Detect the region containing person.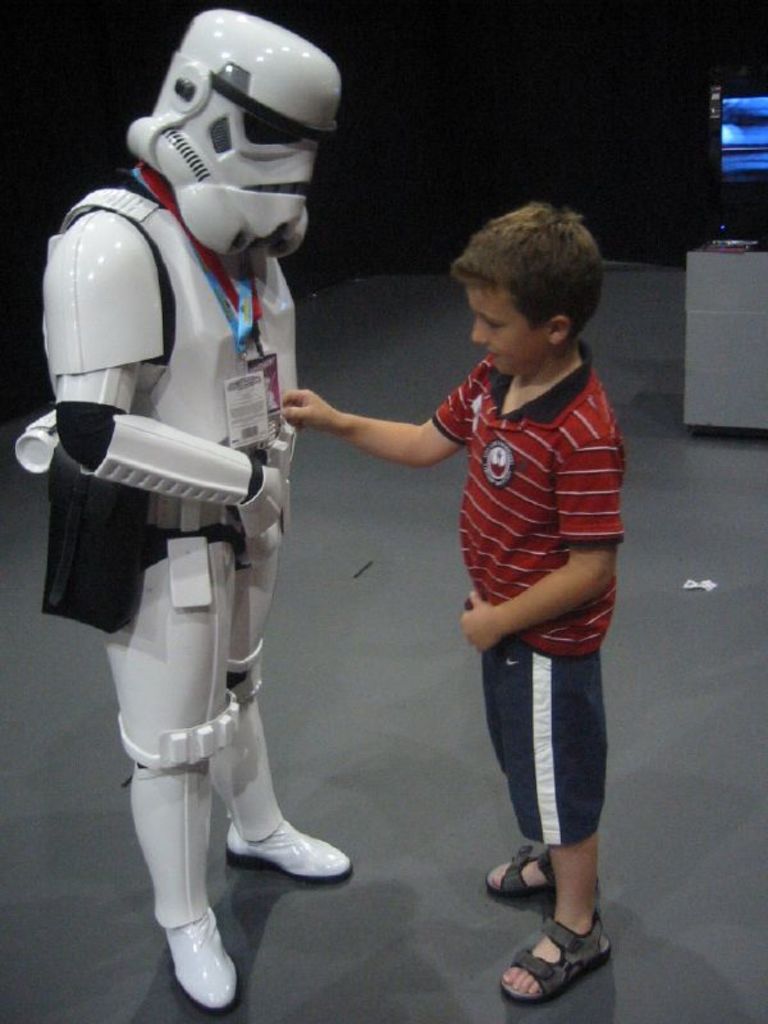
region(19, 1, 325, 1023).
